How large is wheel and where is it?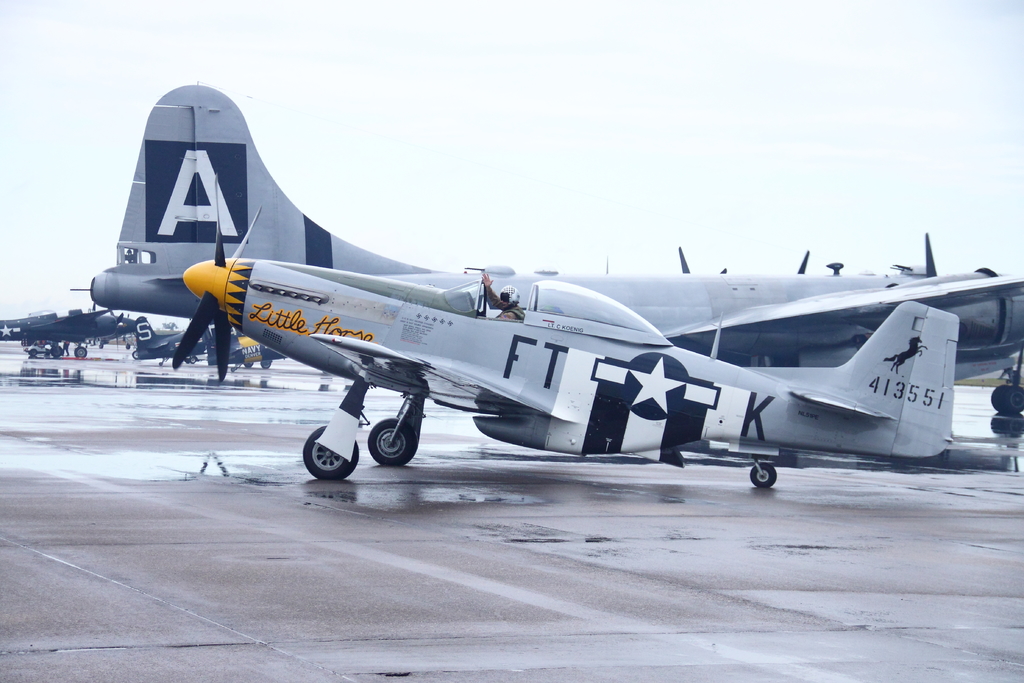
Bounding box: l=750, t=463, r=778, b=490.
